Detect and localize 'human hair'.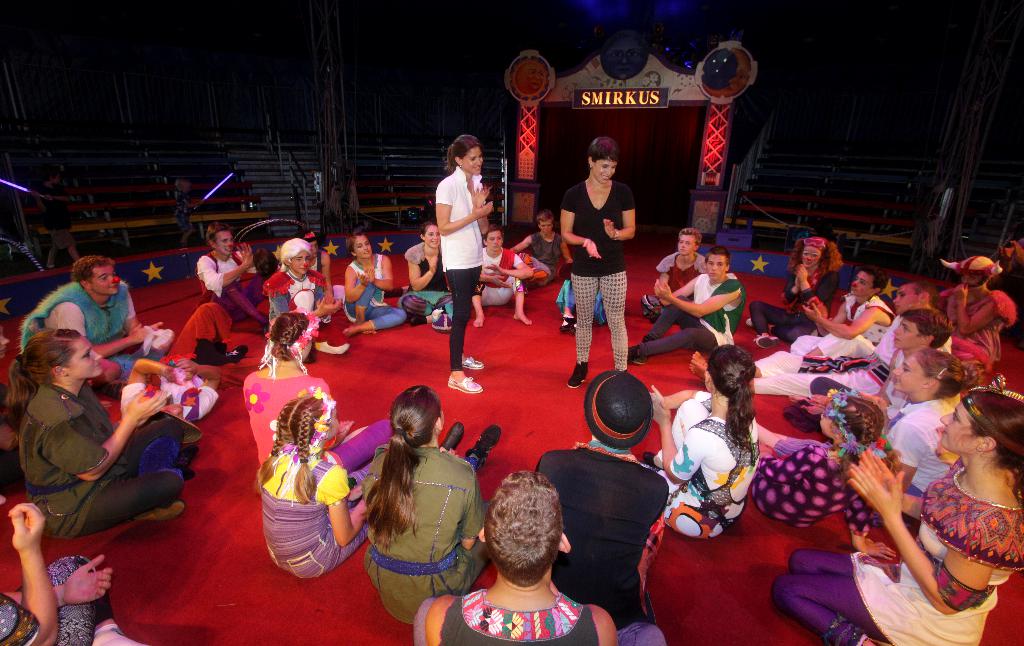
Localized at Rect(952, 389, 1023, 507).
